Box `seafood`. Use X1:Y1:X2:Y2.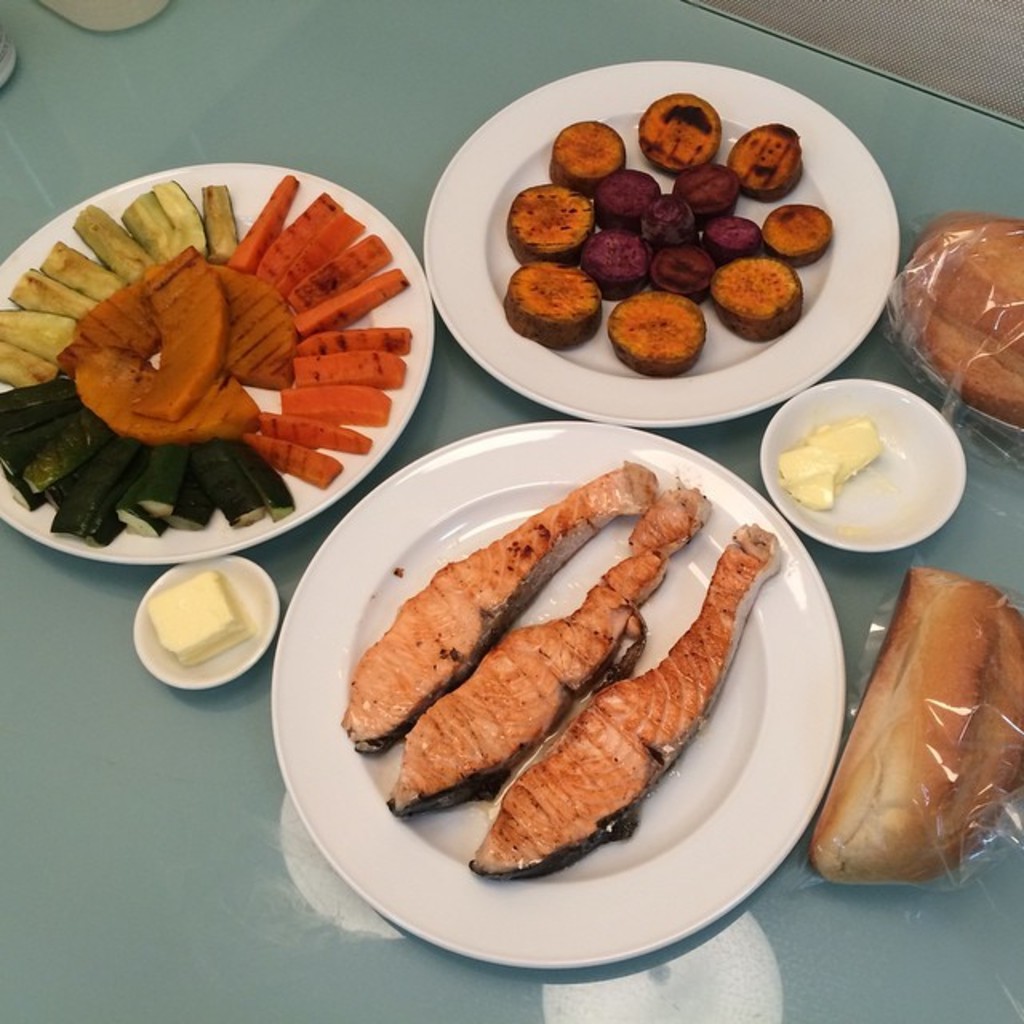
469:517:784:878.
